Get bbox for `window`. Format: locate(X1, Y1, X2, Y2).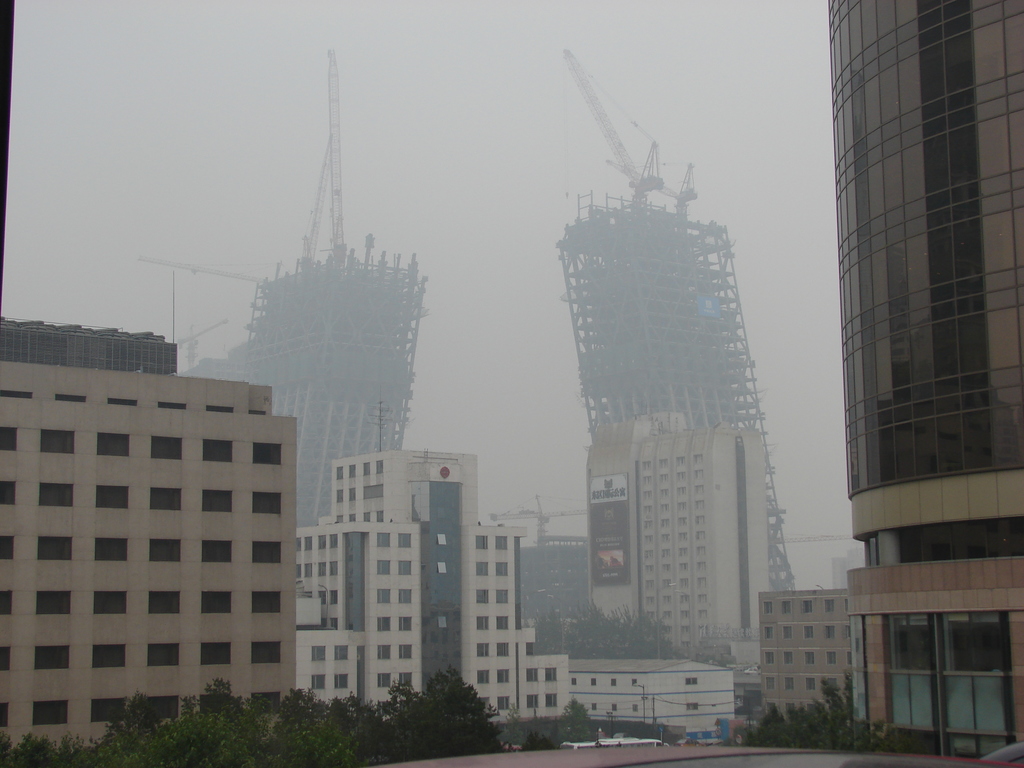
locate(252, 690, 283, 714).
